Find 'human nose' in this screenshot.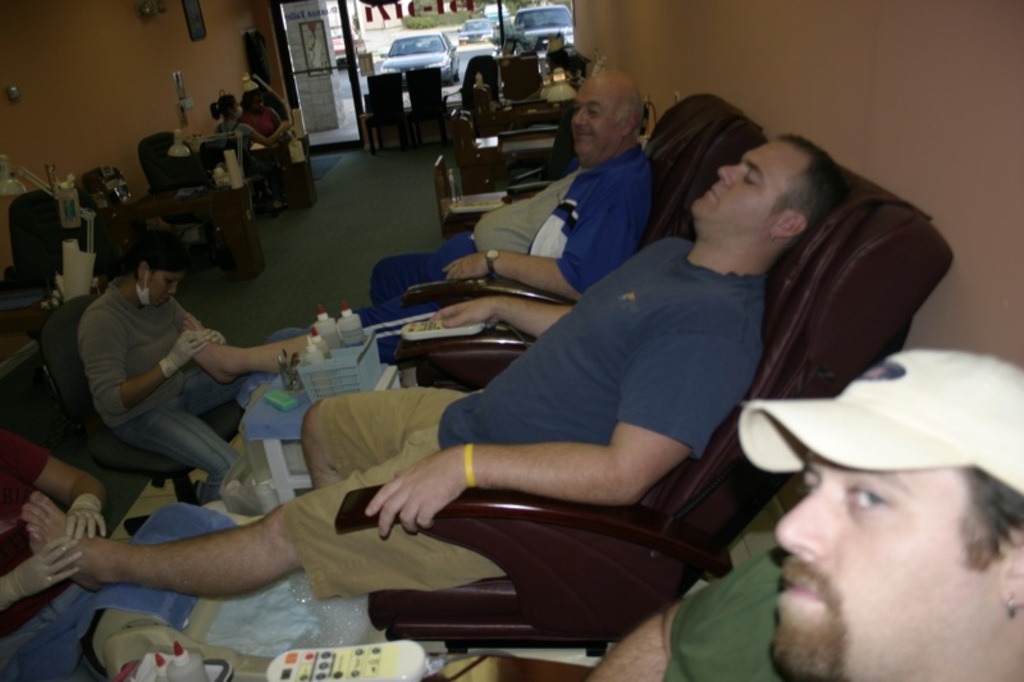
The bounding box for 'human nose' is rect(572, 110, 586, 129).
